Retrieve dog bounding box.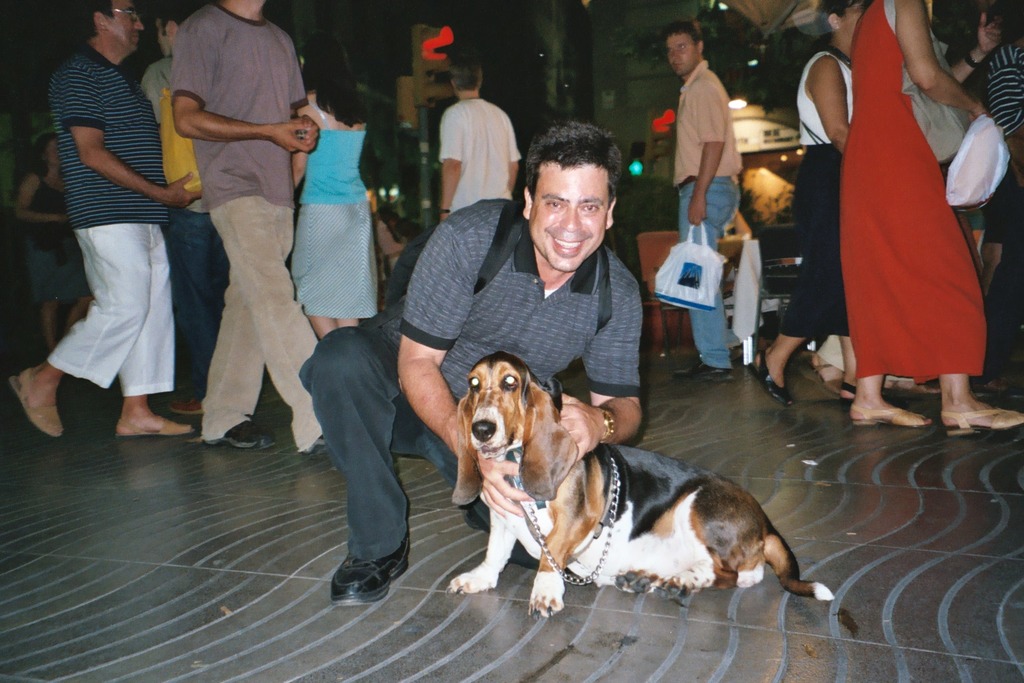
Bounding box: (left=443, top=352, right=840, bottom=620).
